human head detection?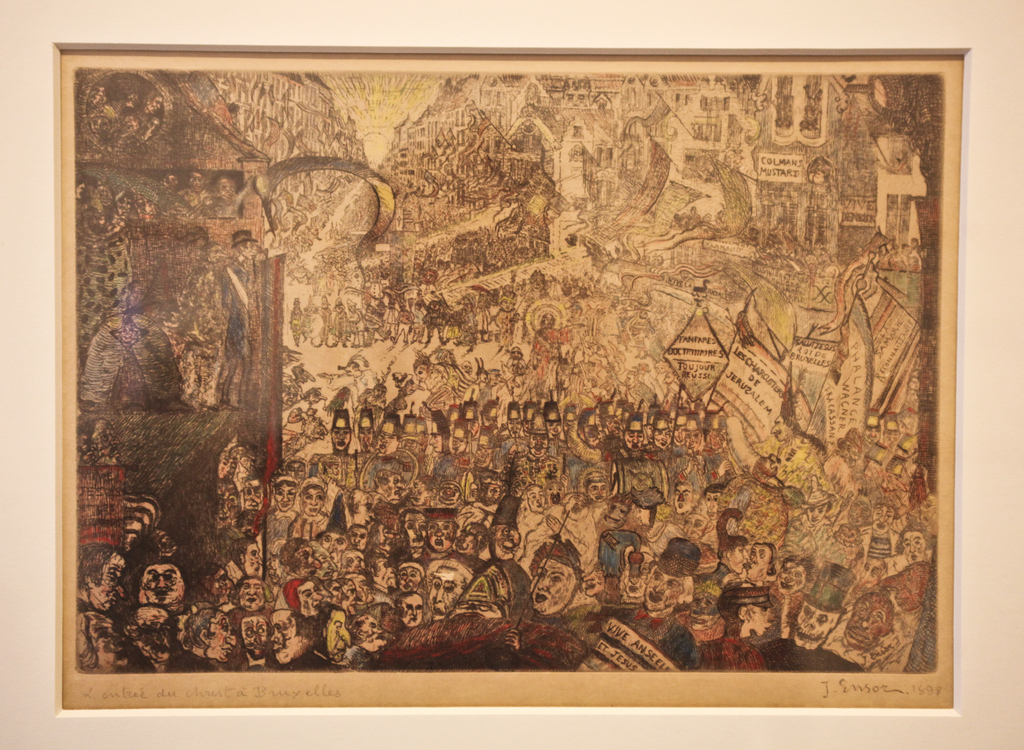
select_region(741, 538, 772, 577)
